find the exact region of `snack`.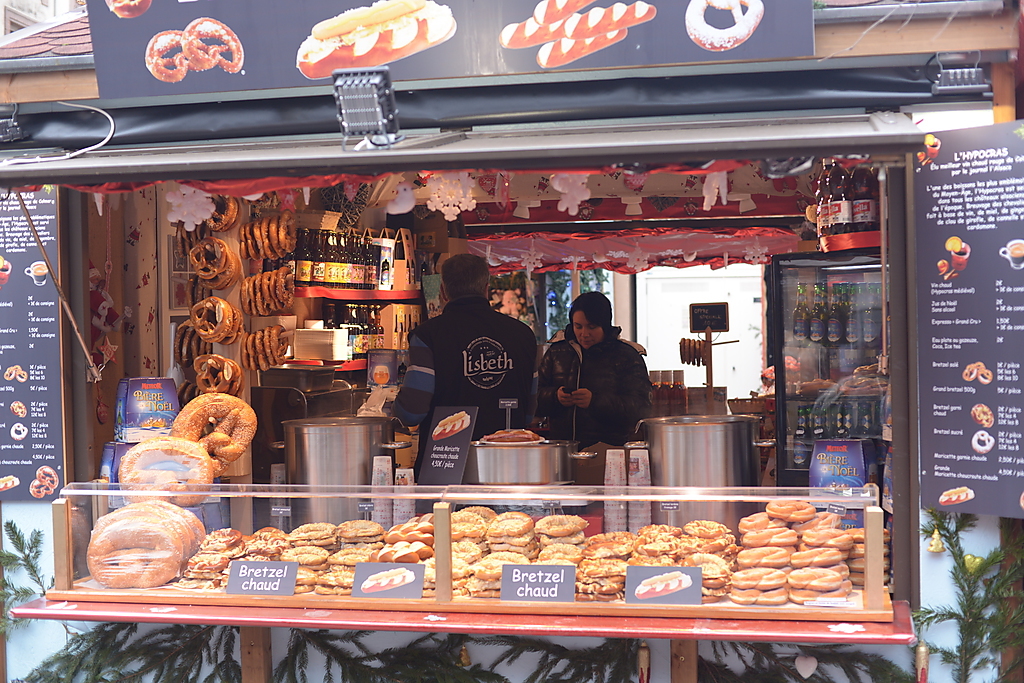
Exact region: rect(32, 480, 53, 496).
